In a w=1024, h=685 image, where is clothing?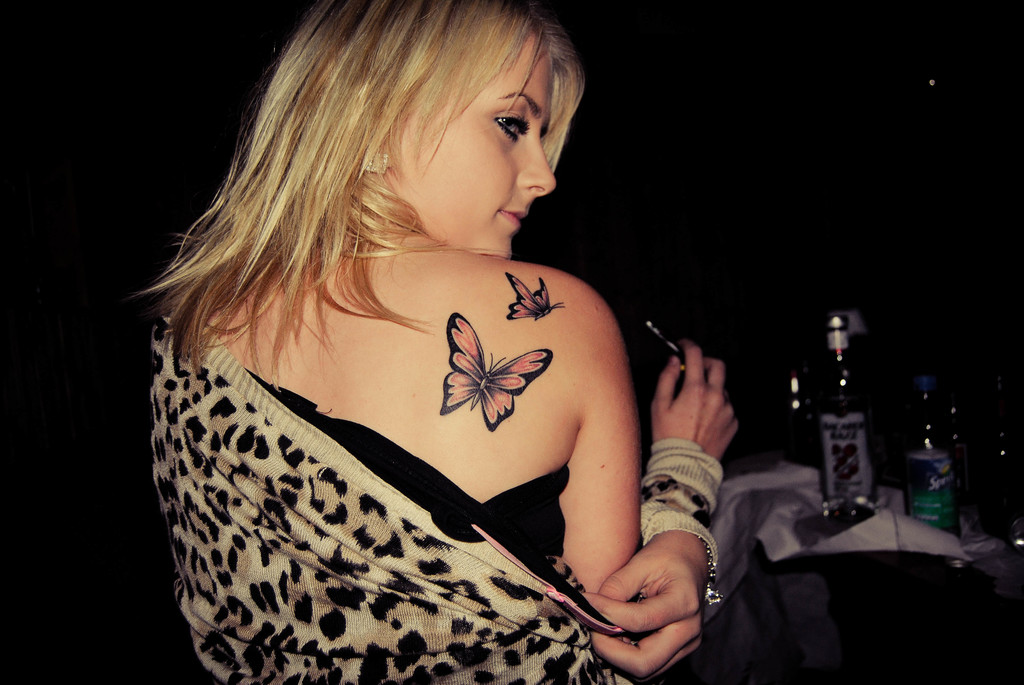
124, 254, 646, 684.
